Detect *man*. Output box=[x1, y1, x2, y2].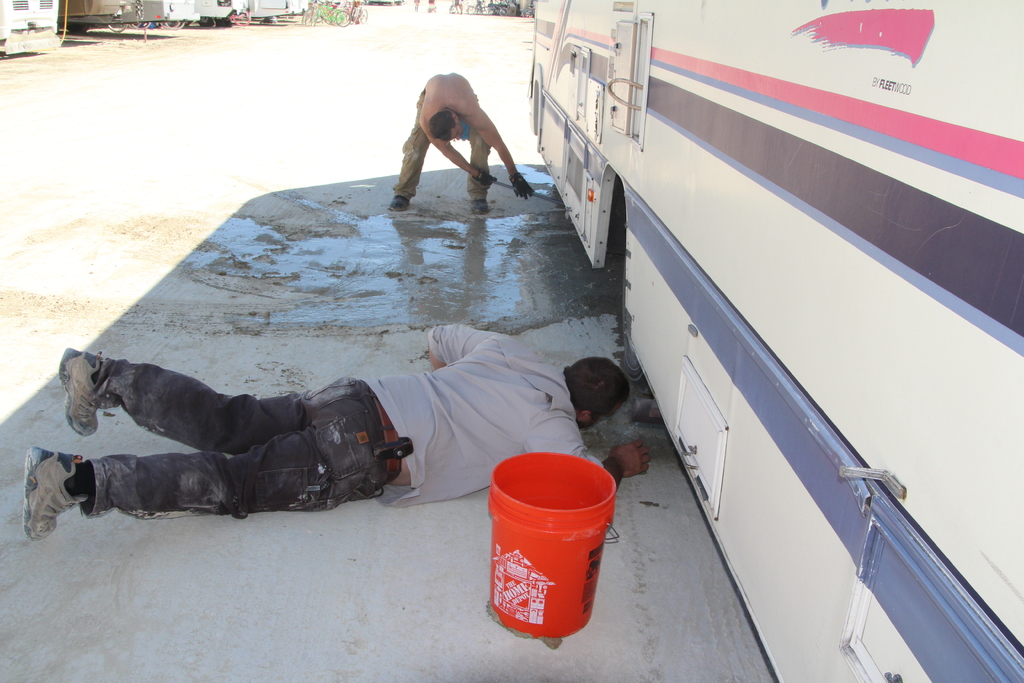
box=[380, 51, 531, 211].
